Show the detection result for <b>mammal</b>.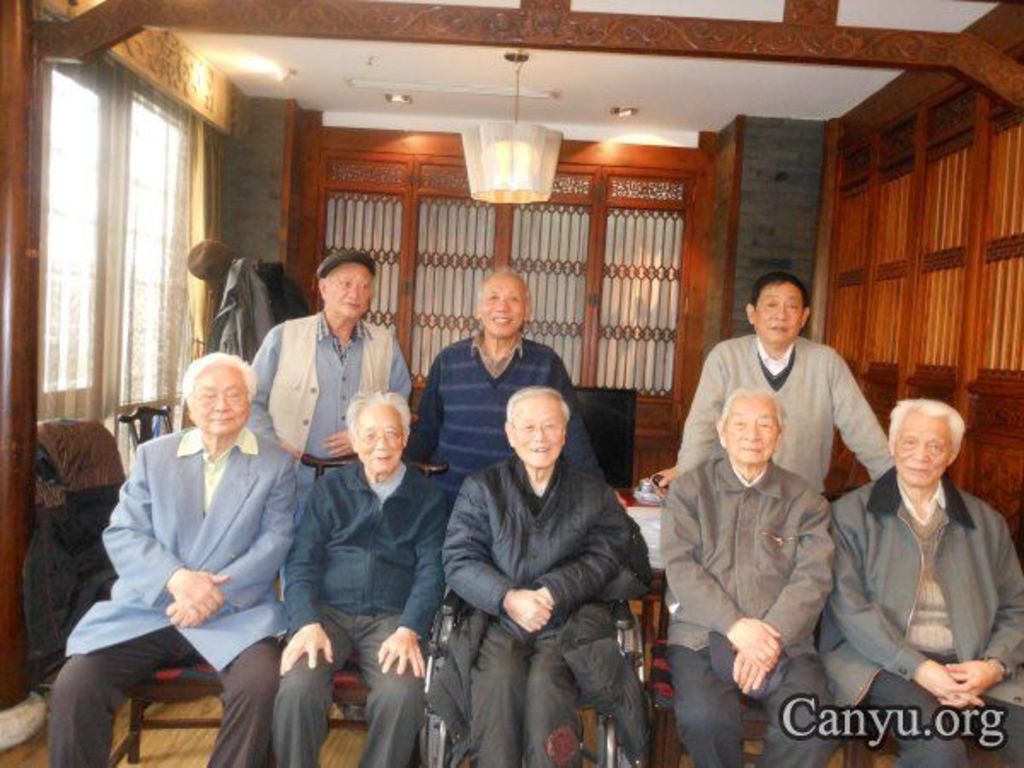
x1=823 y1=398 x2=1022 y2=766.
